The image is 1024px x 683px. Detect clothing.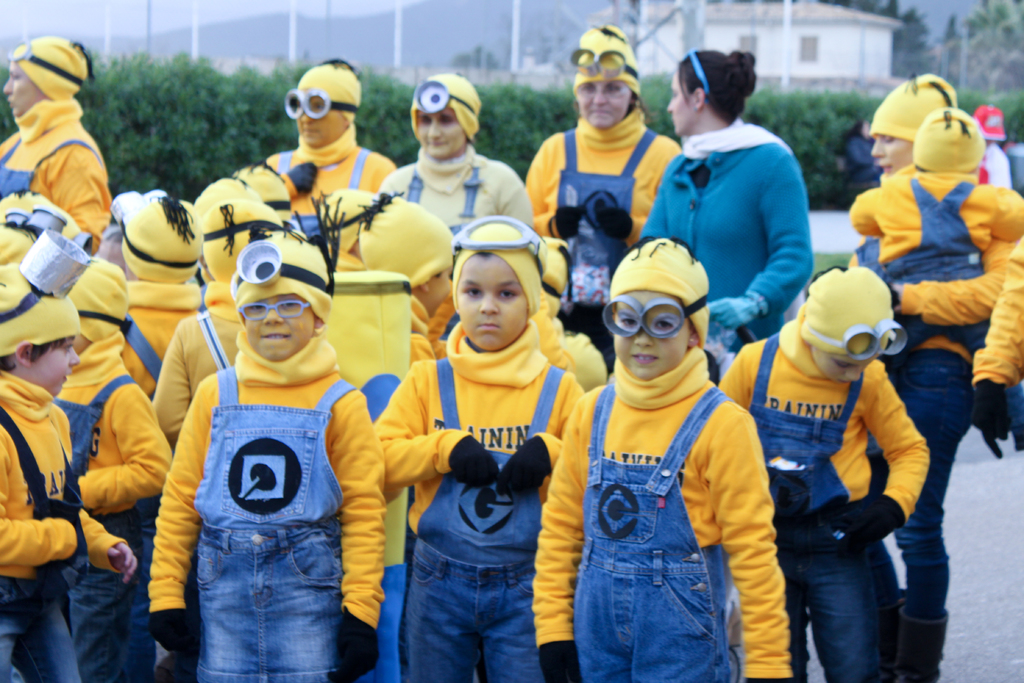
Detection: [x1=570, y1=343, x2=767, y2=670].
